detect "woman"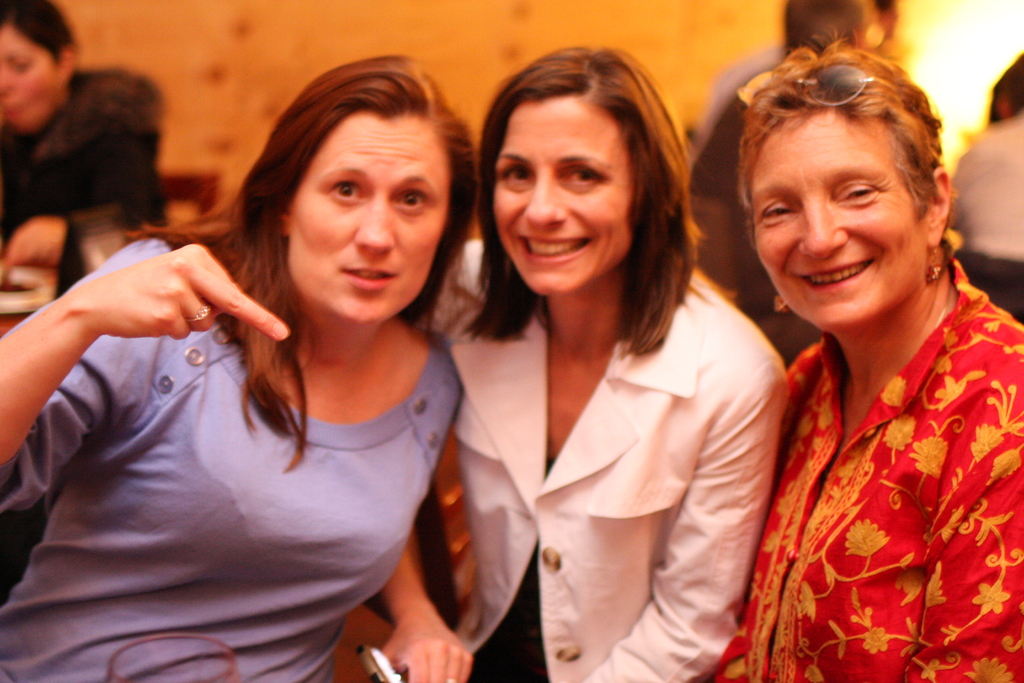
left=376, top=38, right=801, bottom=680
